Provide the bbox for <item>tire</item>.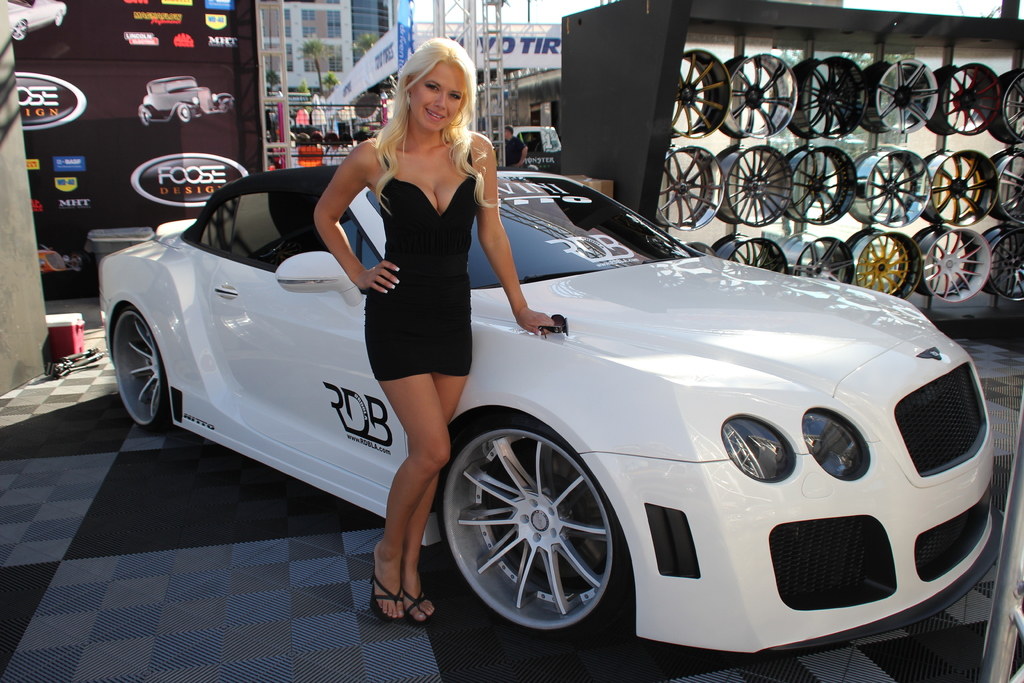
109:302:172:434.
